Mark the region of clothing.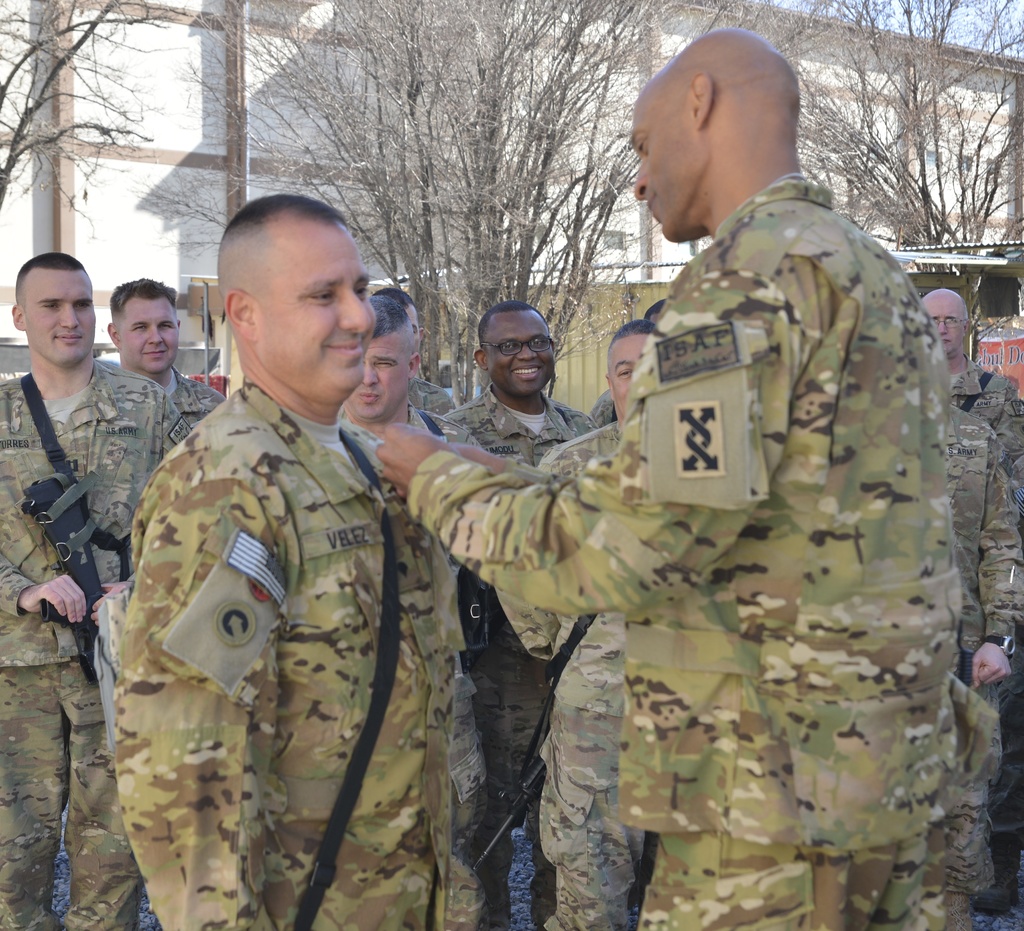
Region: BBox(92, 353, 462, 919).
